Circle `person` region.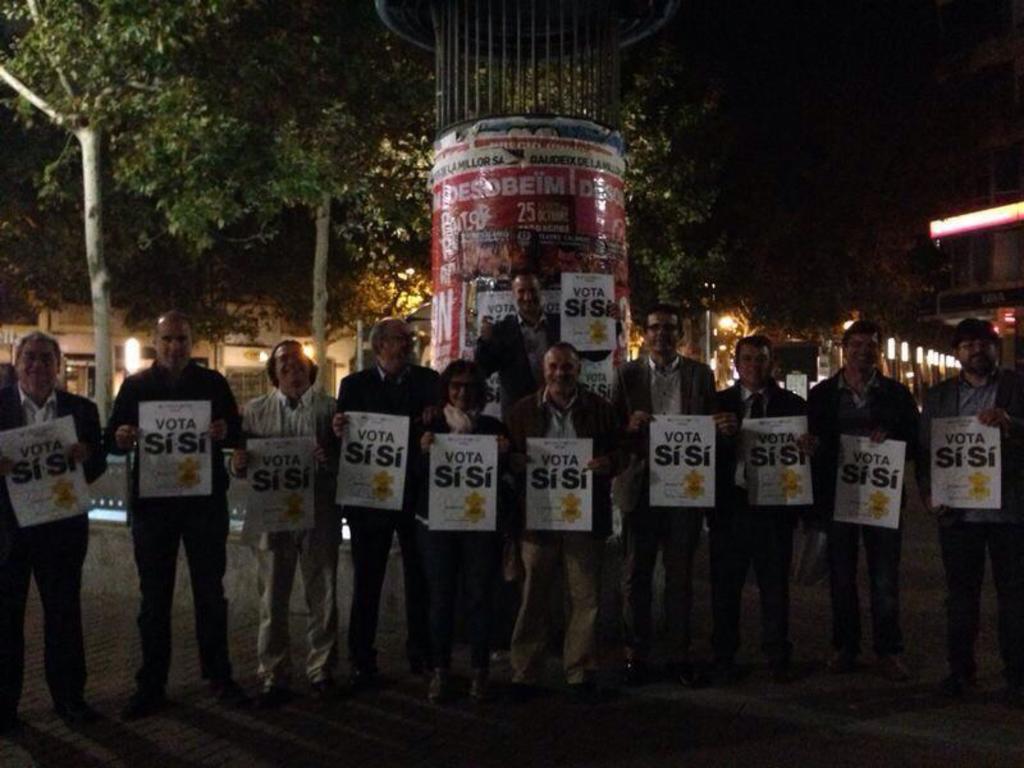
Region: left=417, top=360, right=502, bottom=705.
